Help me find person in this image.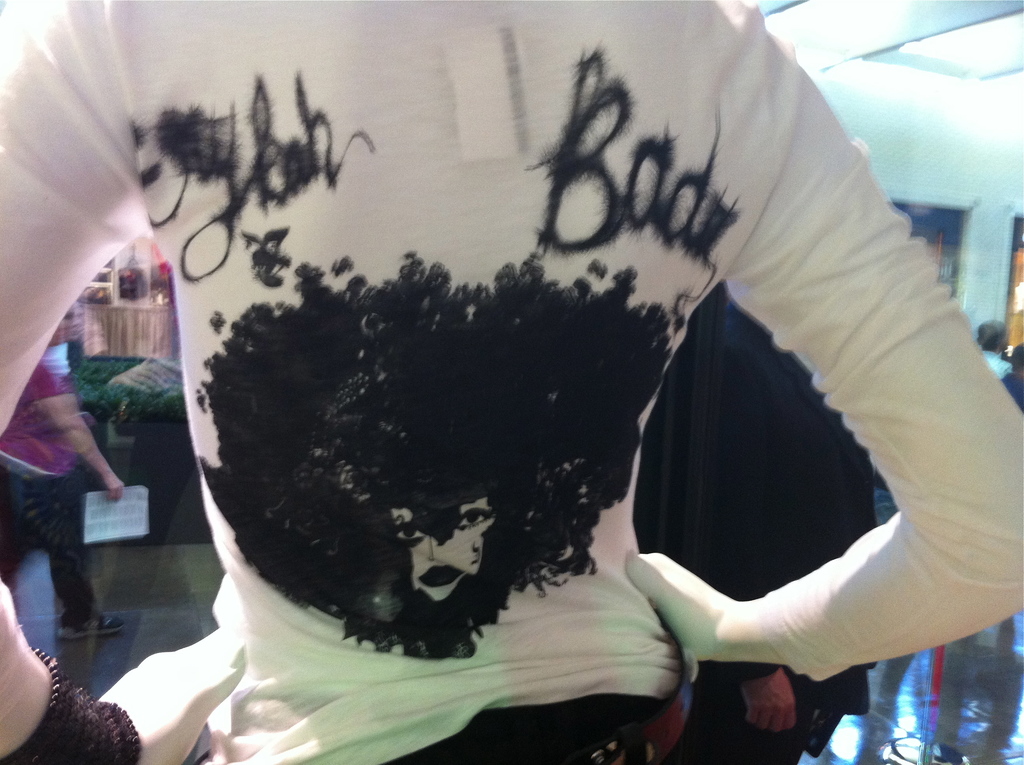
Found it: rect(0, 301, 125, 625).
